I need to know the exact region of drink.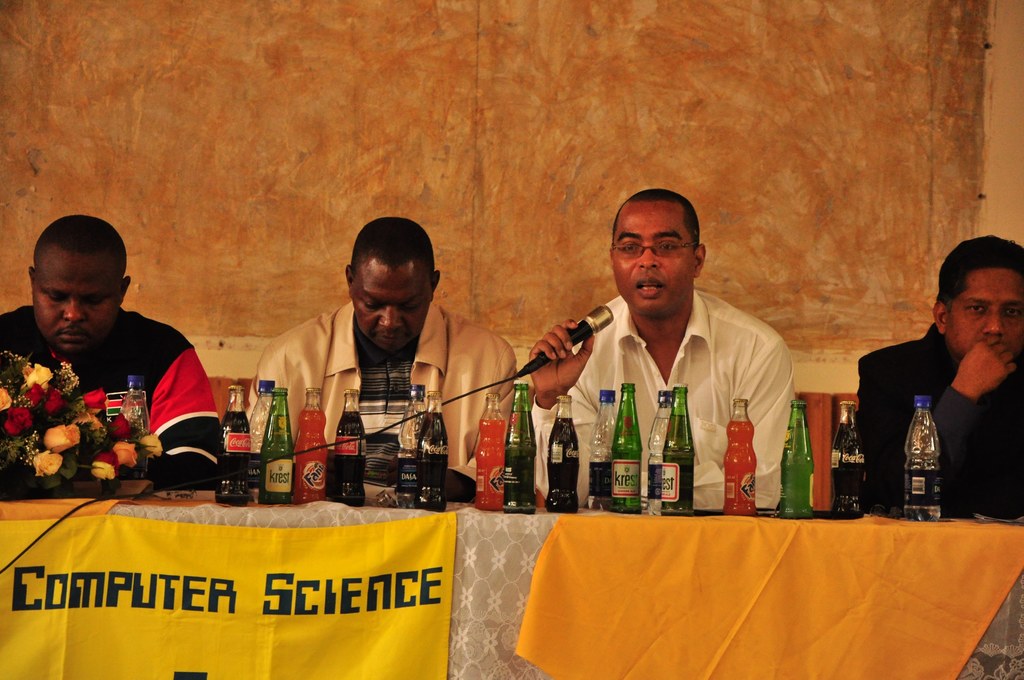
Region: (296,393,329,501).
